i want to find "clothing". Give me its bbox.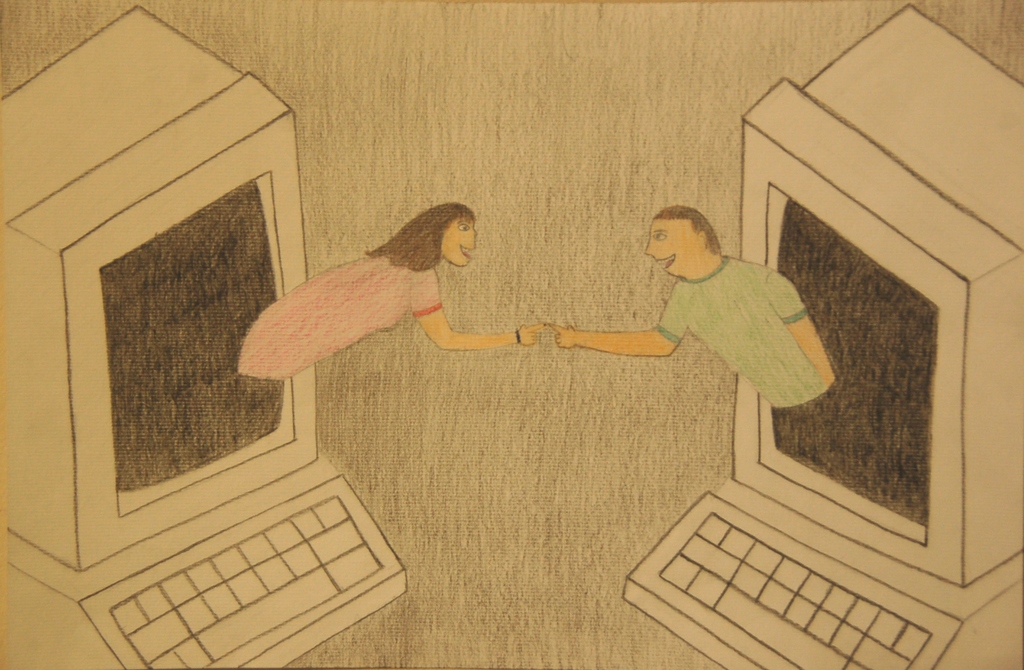
<bbox>251, 211, 491, 399</bbox>.
